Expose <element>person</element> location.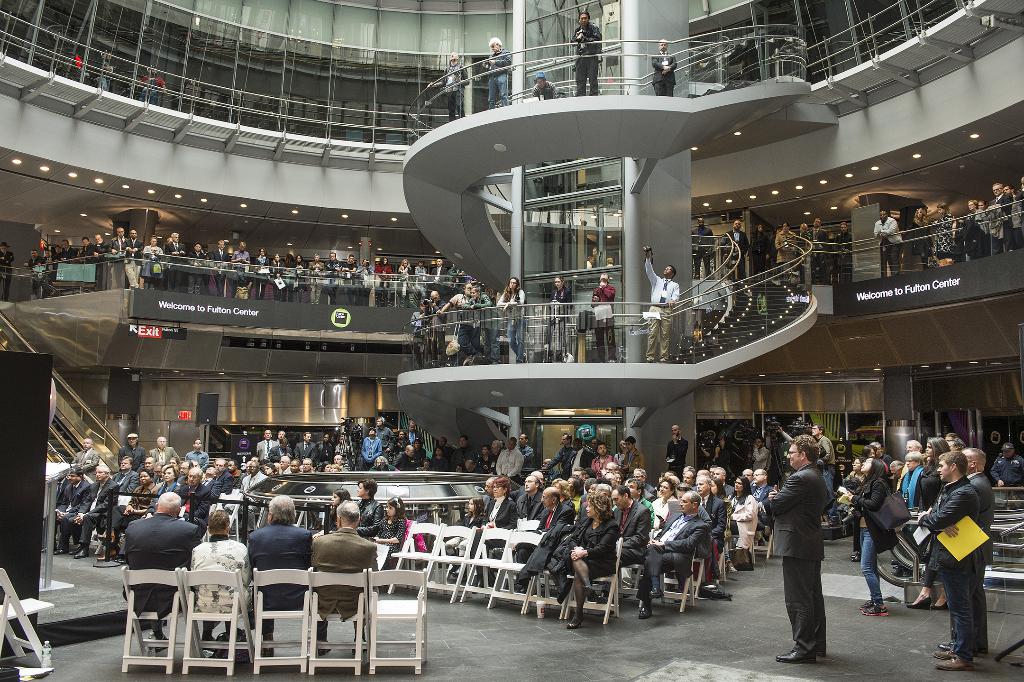
Exposed at l=647, t=477, r=683, b=524.
